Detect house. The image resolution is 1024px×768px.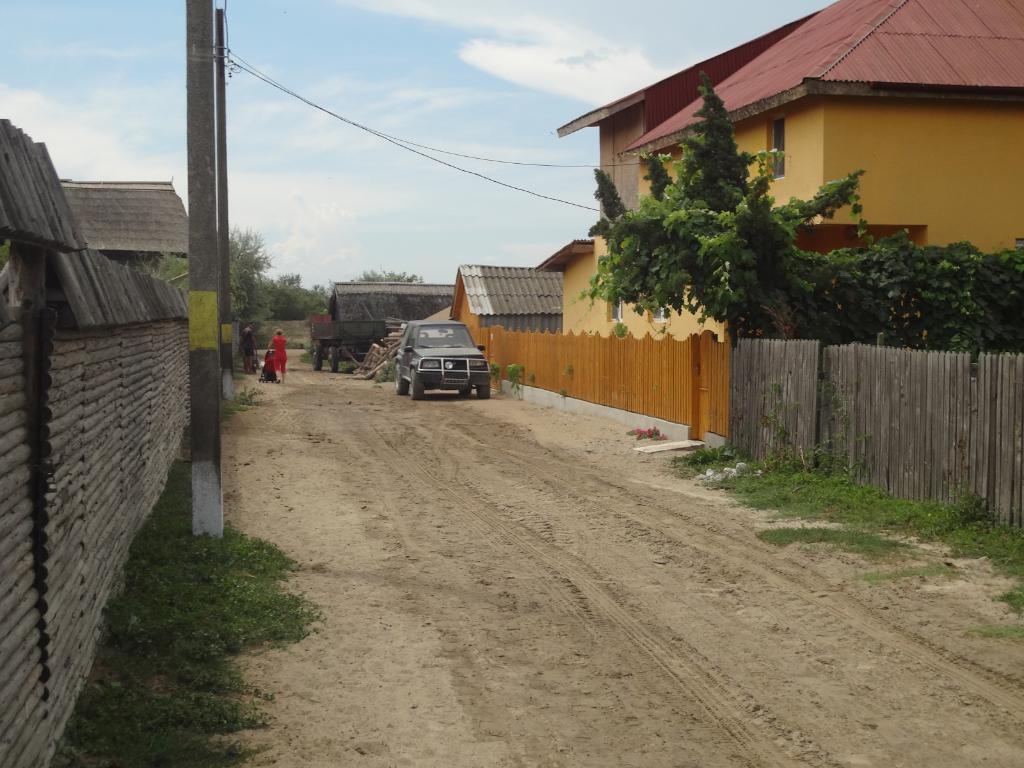
x1=319, y1=278, x2=458, y2=323.
